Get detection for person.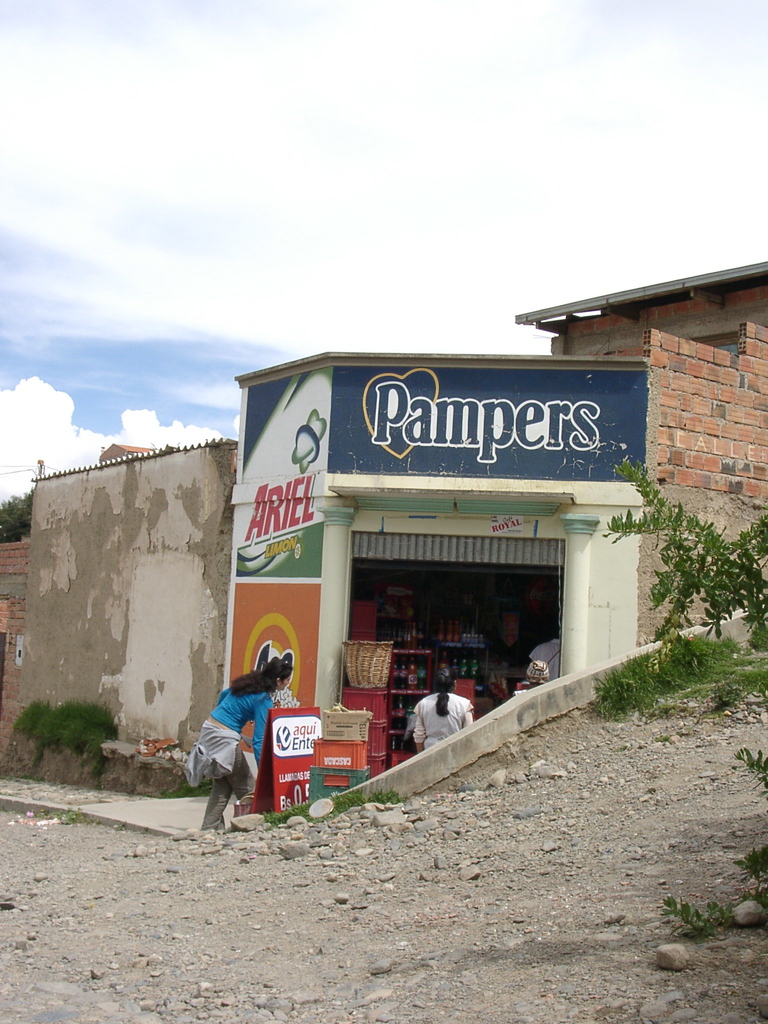
Detection: BBox(182, 653, 294, 834).
